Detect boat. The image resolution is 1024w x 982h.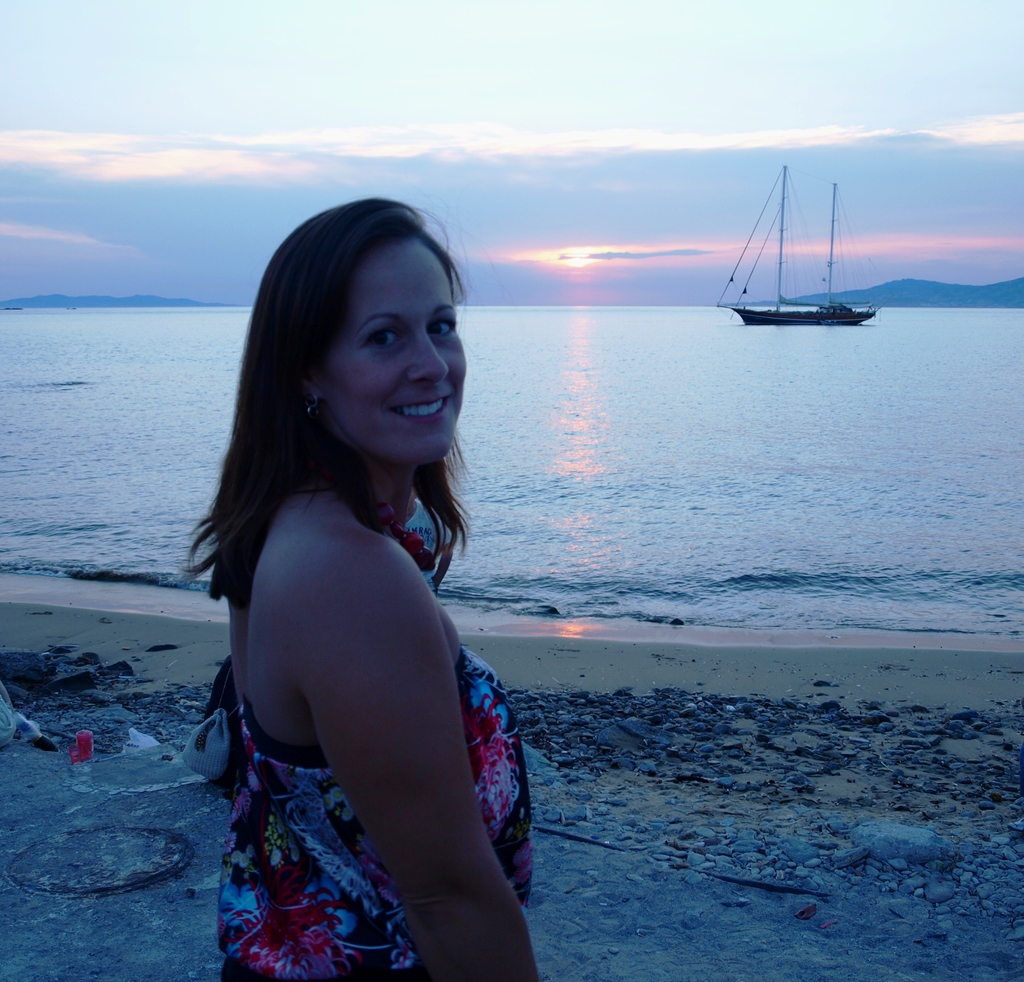
[707, 181, 883, 337].
